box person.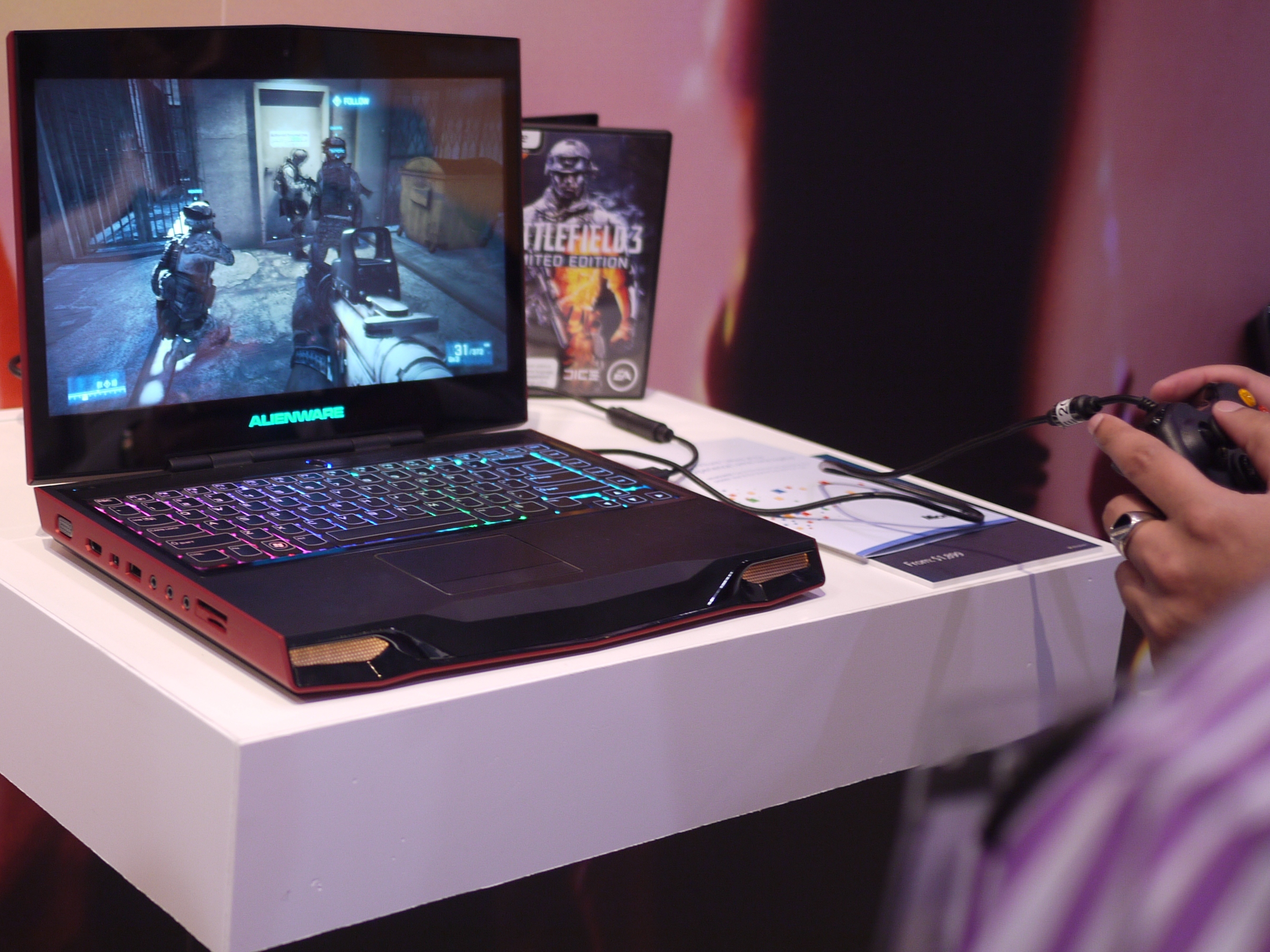
(526,171,604,316).
